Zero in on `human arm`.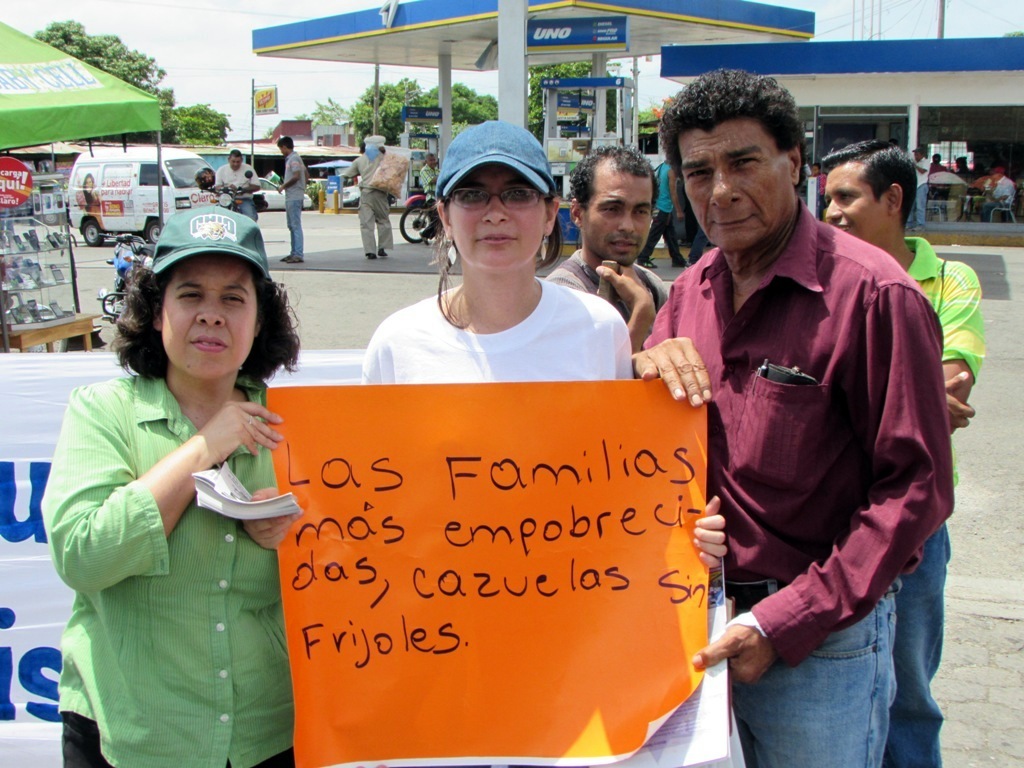
Zeroed in: crop(544, 256, 672, 366).
